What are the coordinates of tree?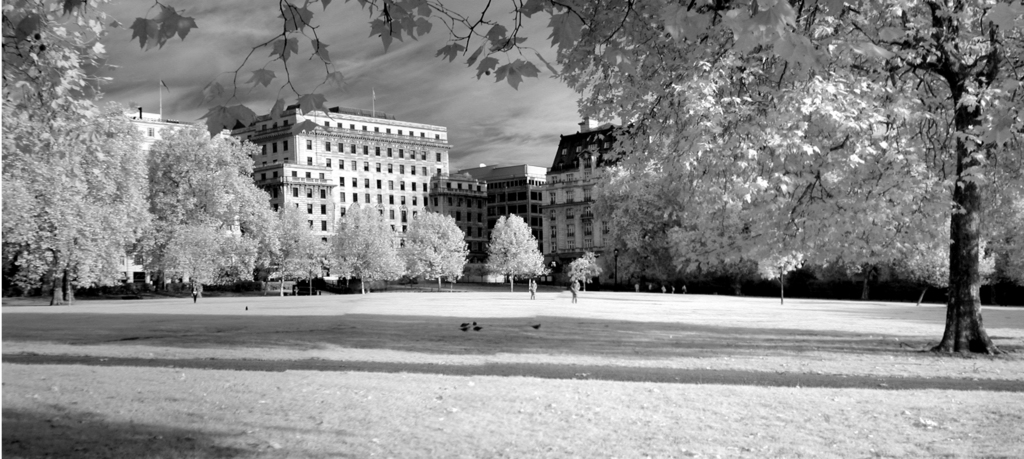
x1=566 y1=250 x2=601 y2=291.
